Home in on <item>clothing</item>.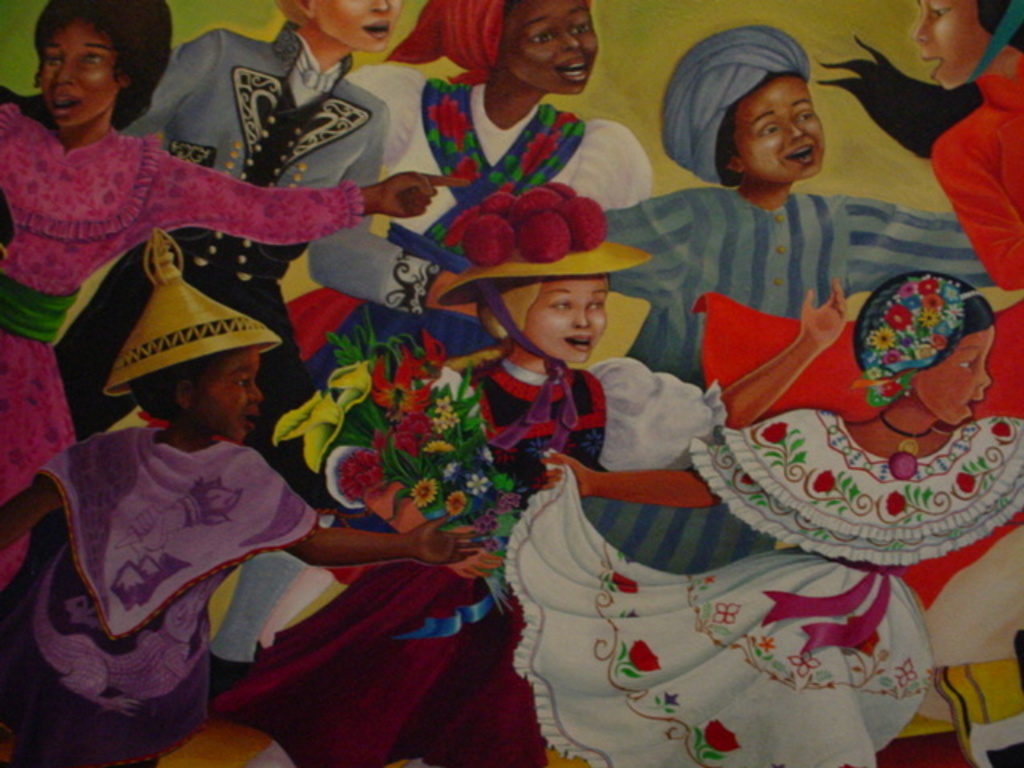
Homed in at (0,74,365,584).
